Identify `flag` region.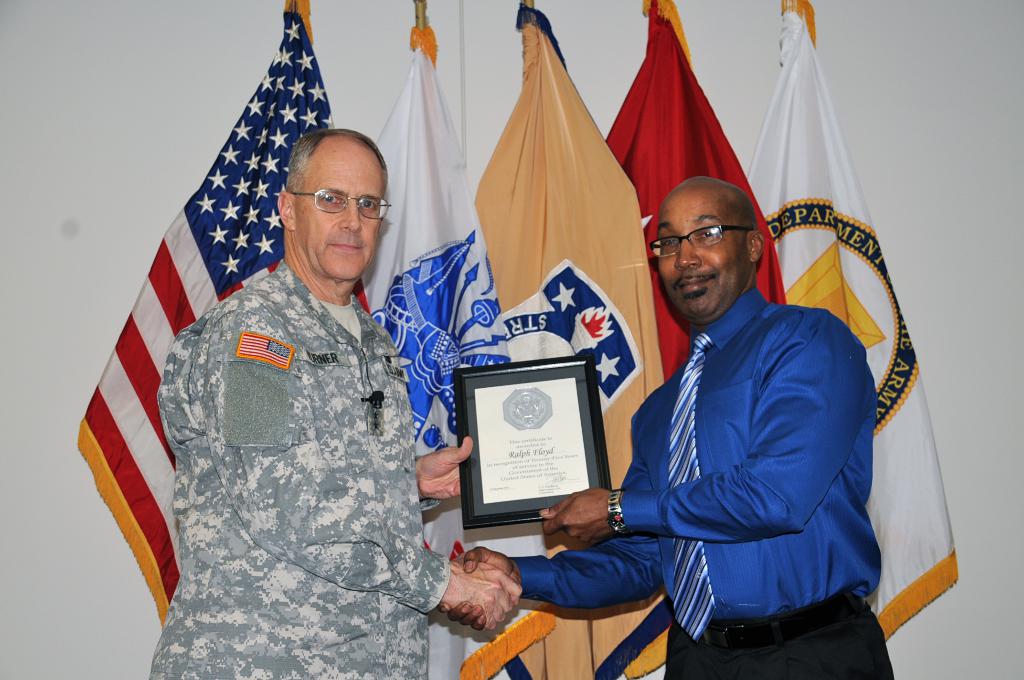
Region: bbox=[371, 0, 568, 679].
